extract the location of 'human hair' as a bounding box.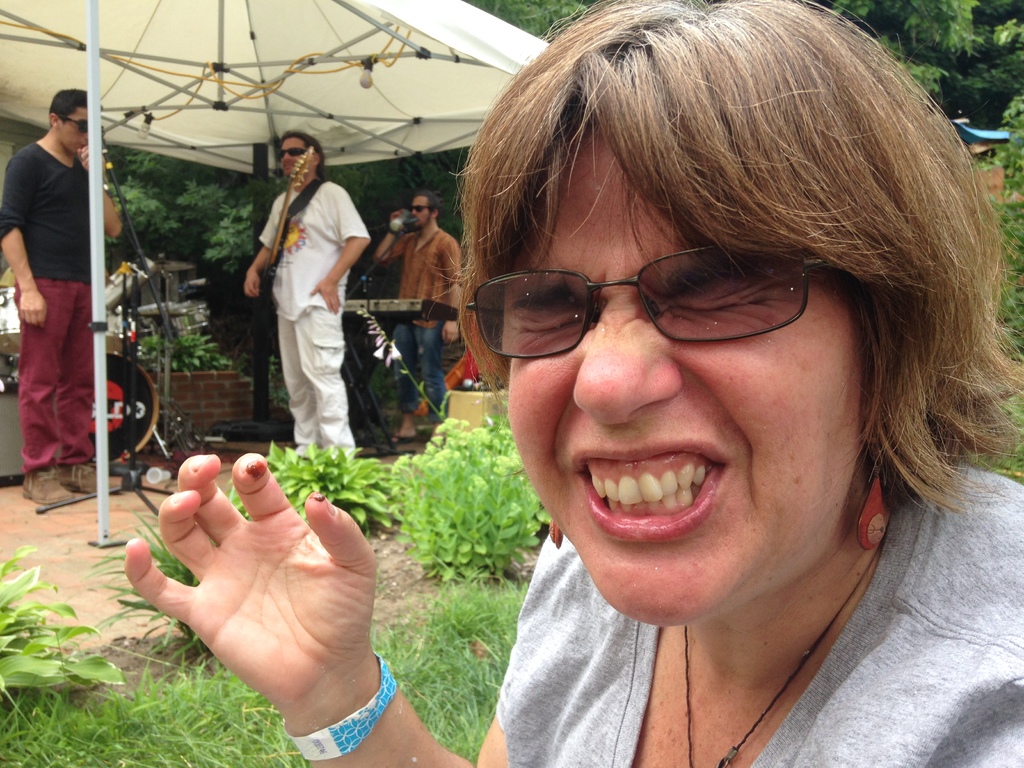
region(277, 127, 325, 179).
